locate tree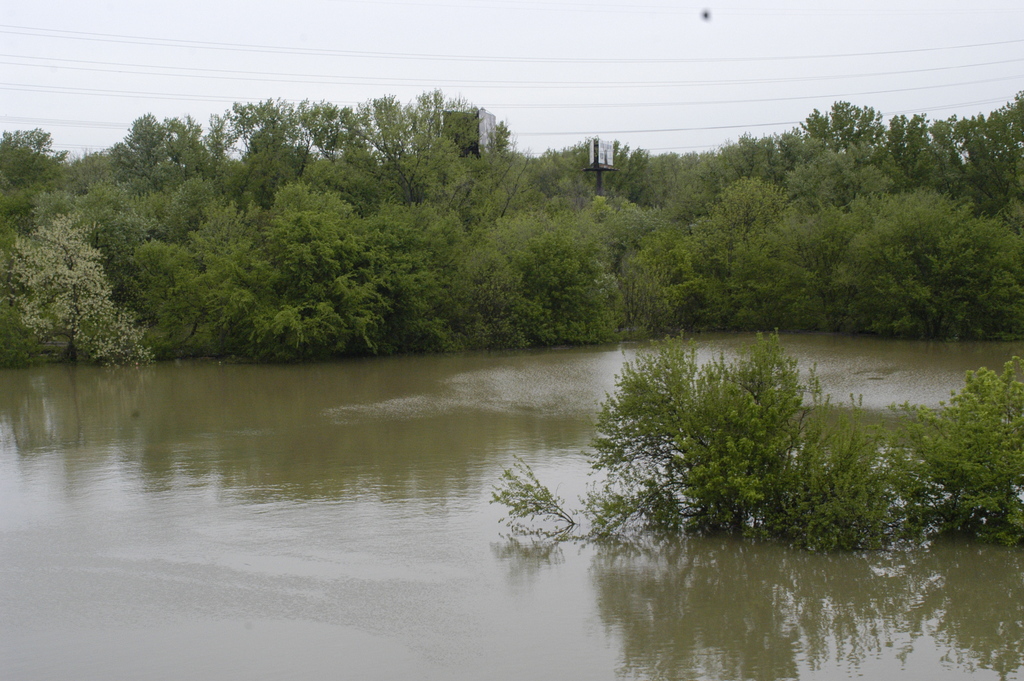
locate(617, 147, 667, 193)
